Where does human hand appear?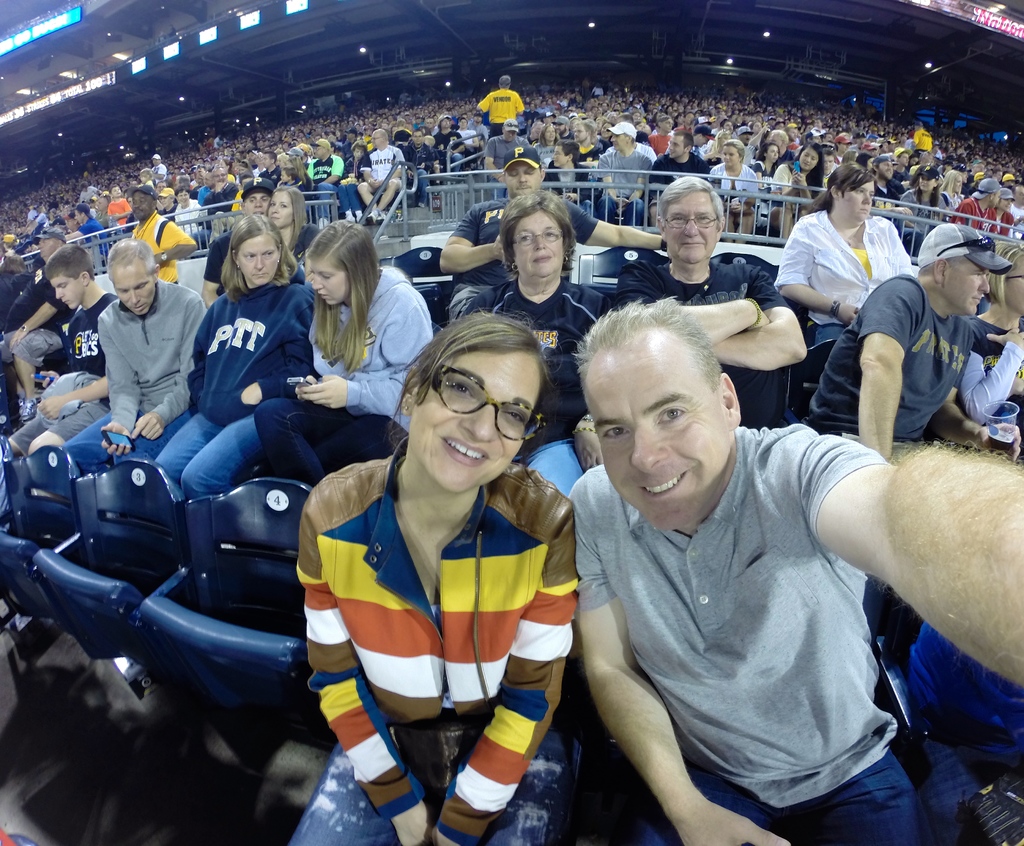
Appears at (126,411,167,442).
